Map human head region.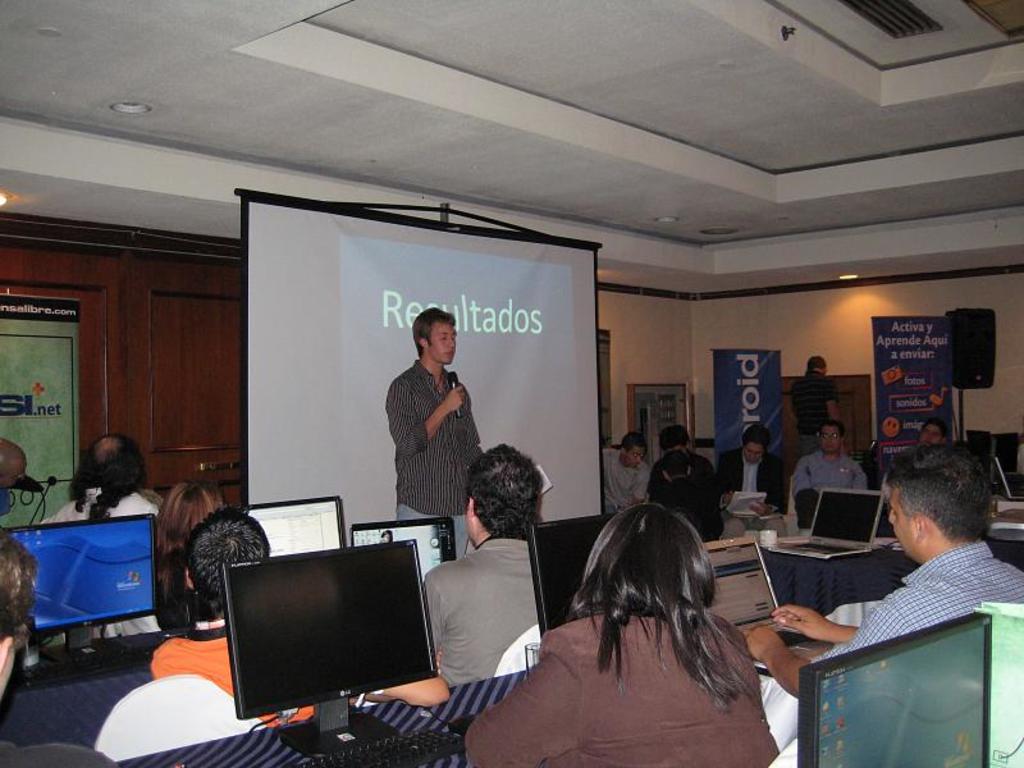
Mapped to 570,503,710,611.
